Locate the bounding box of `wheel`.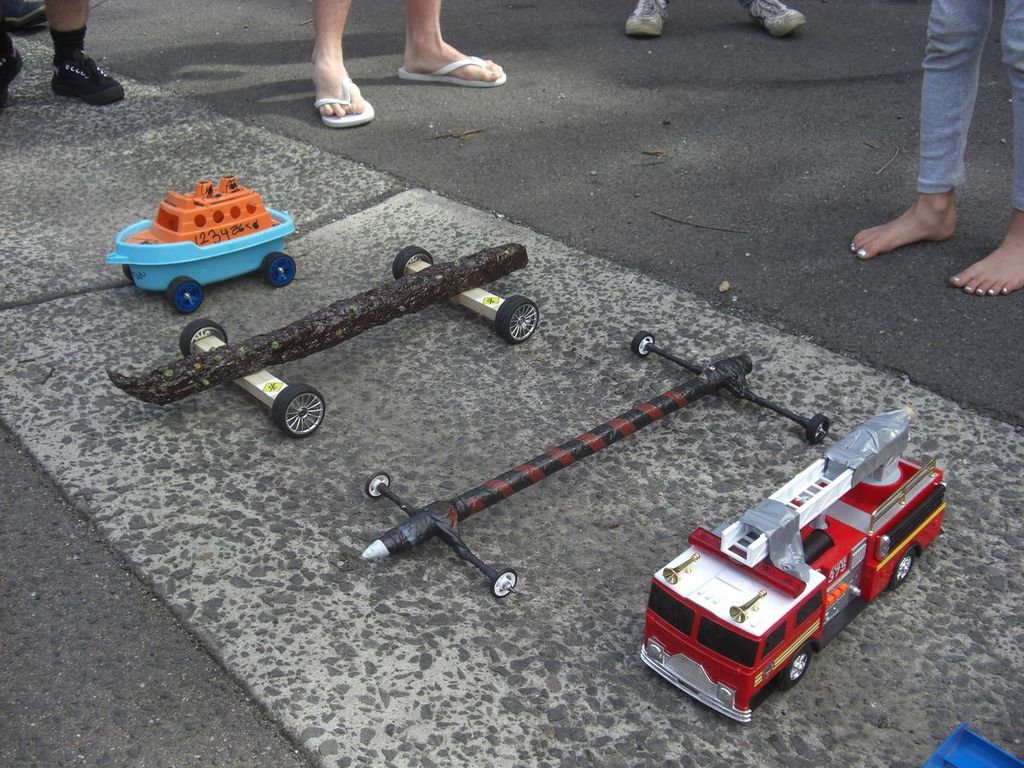
Bounding box: <box>808,414,827,445</box>.
